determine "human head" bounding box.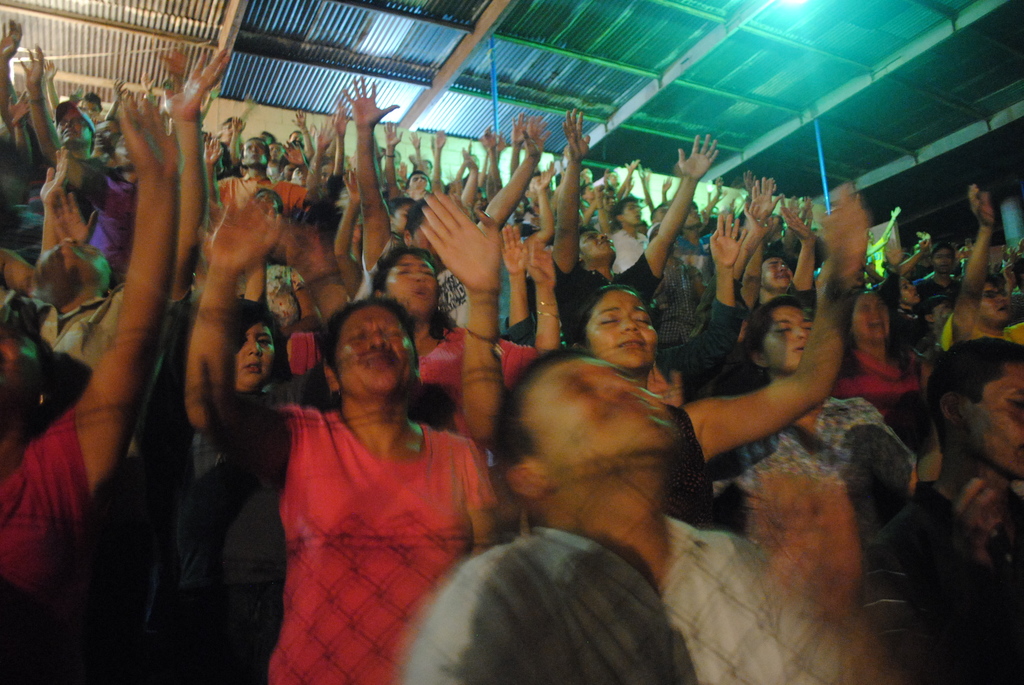
Determined: x1=0, y1=327, x2=54, y2=427.
